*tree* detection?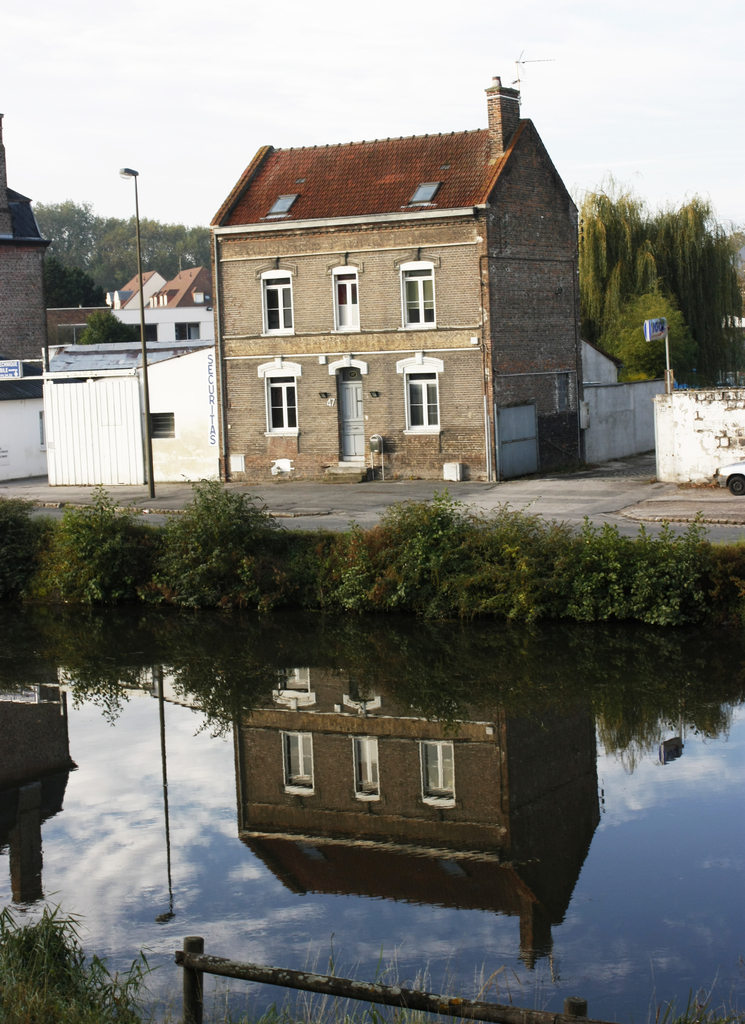
[left=23, top=135, right=126, bottom=343]
